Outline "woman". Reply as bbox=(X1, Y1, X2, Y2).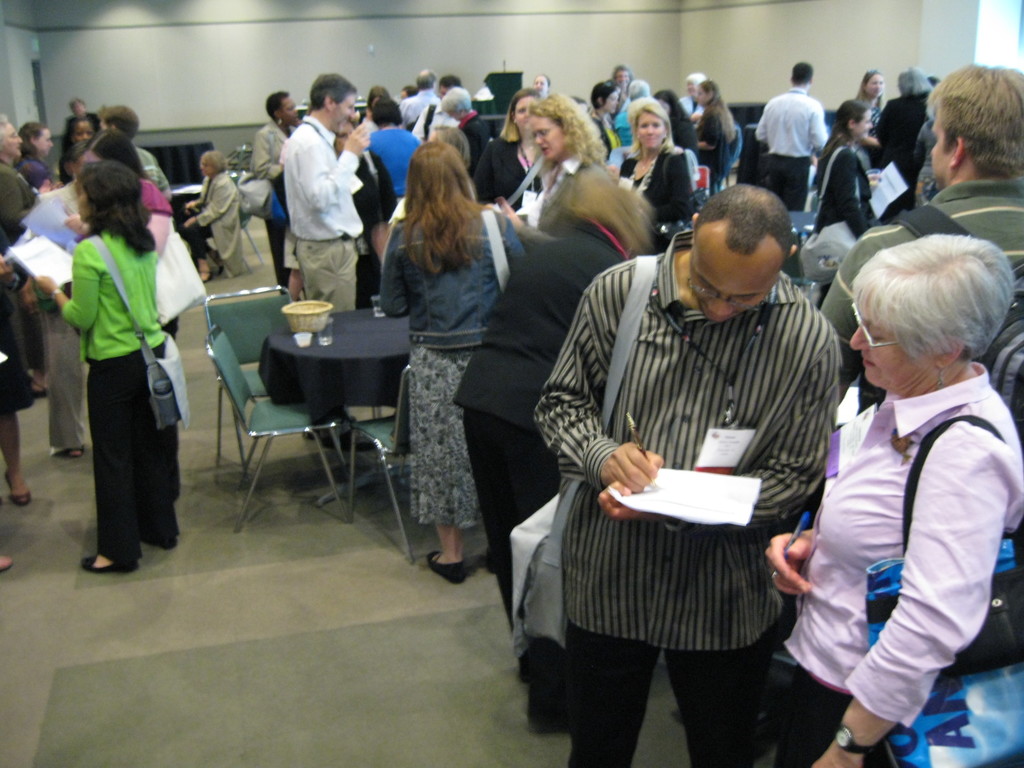
bbox=(612, 66, 630, 94).
